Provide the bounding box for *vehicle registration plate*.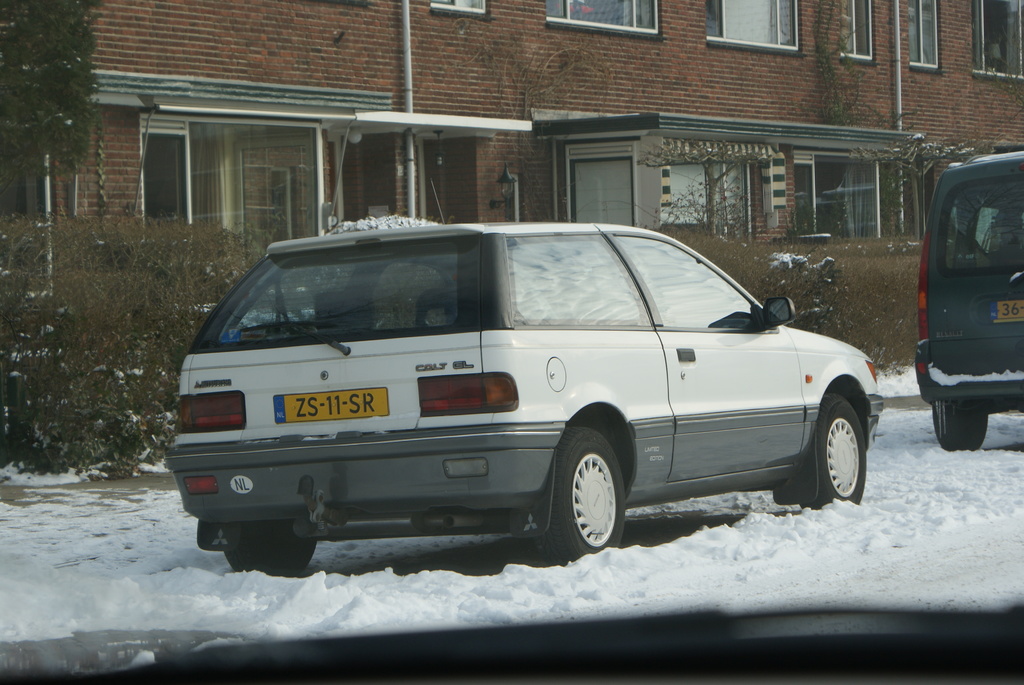
(989, 295, 1023, 321).
